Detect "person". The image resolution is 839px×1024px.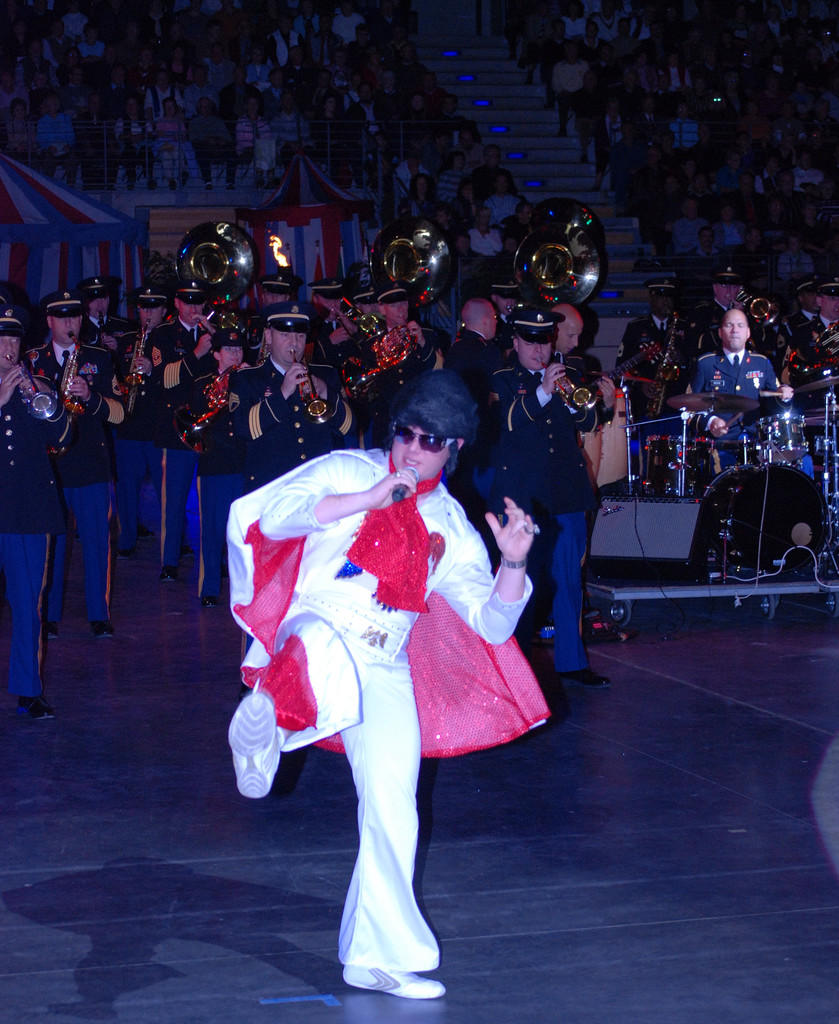
BBox(687, 230, 729, 283).
